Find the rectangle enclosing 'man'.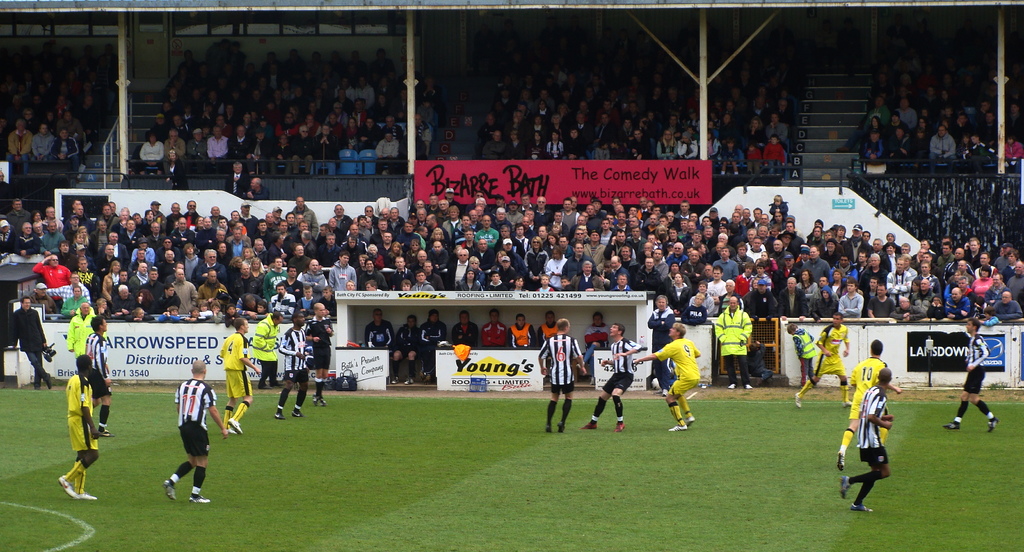
<box>247,176,272,198</box>.
